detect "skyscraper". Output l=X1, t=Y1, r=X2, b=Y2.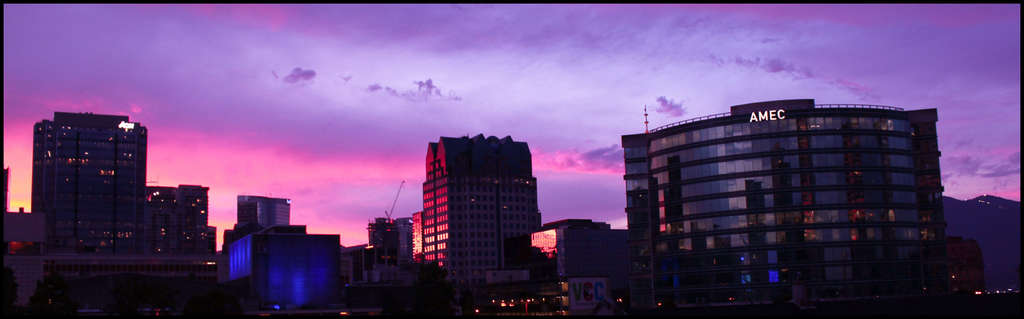
l=32, t=112, r=148, b=255.
